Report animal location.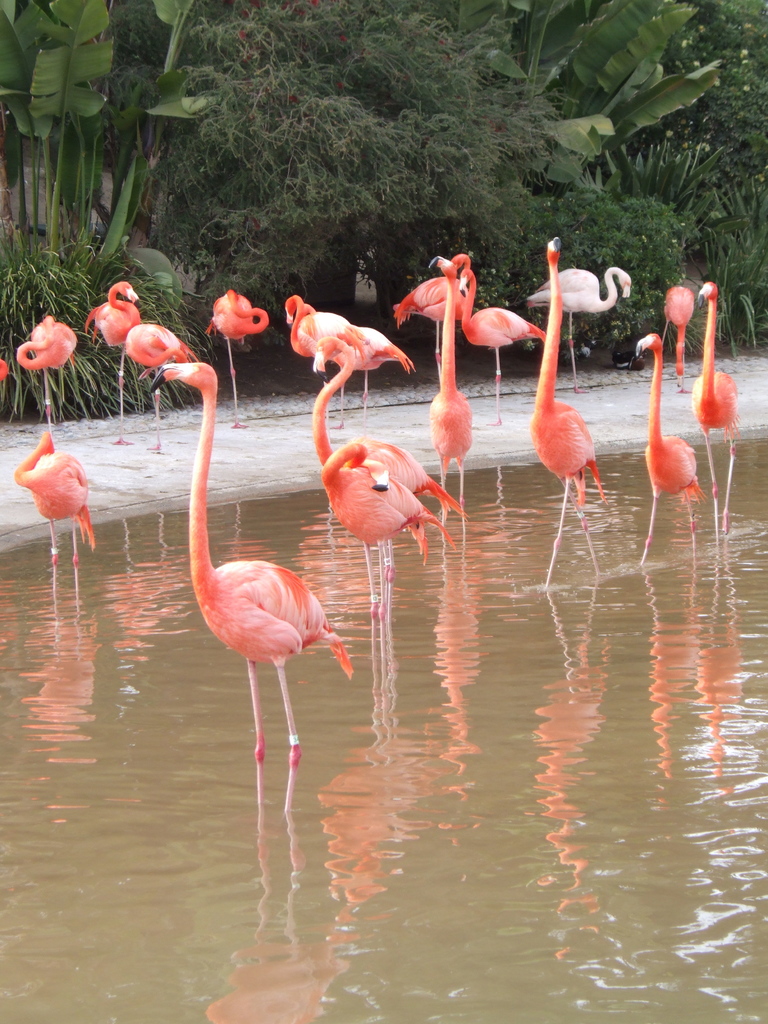
Report: (422,241,540,395).
